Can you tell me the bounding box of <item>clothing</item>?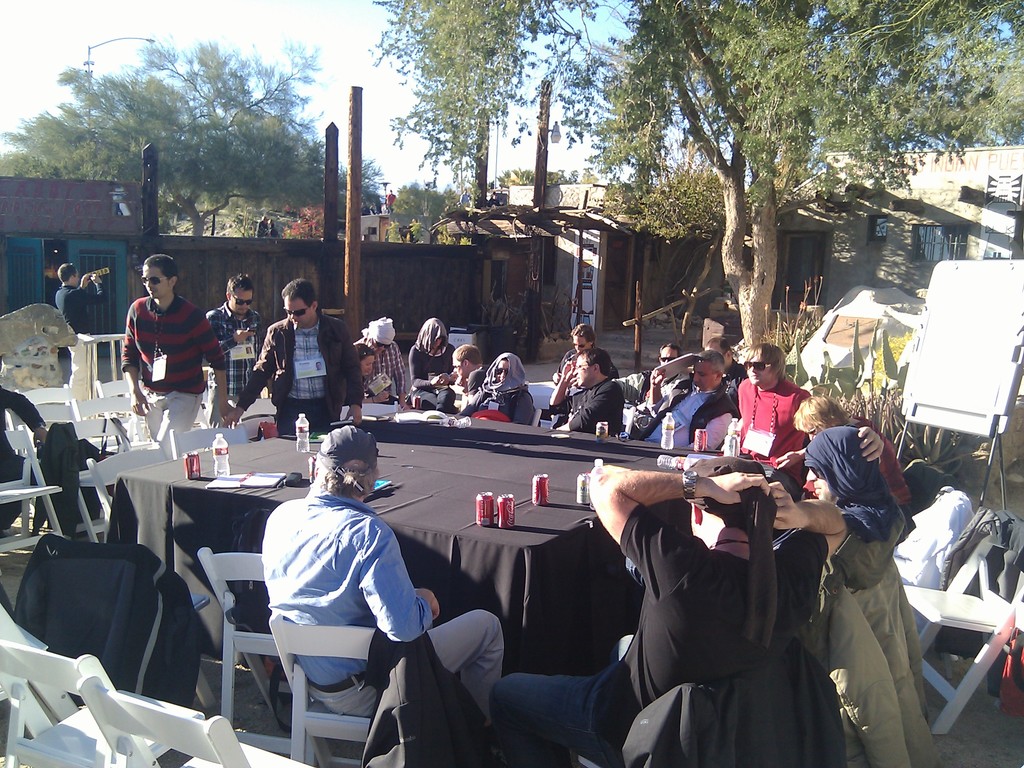
<region>826, 431, 902, 590</region>.
